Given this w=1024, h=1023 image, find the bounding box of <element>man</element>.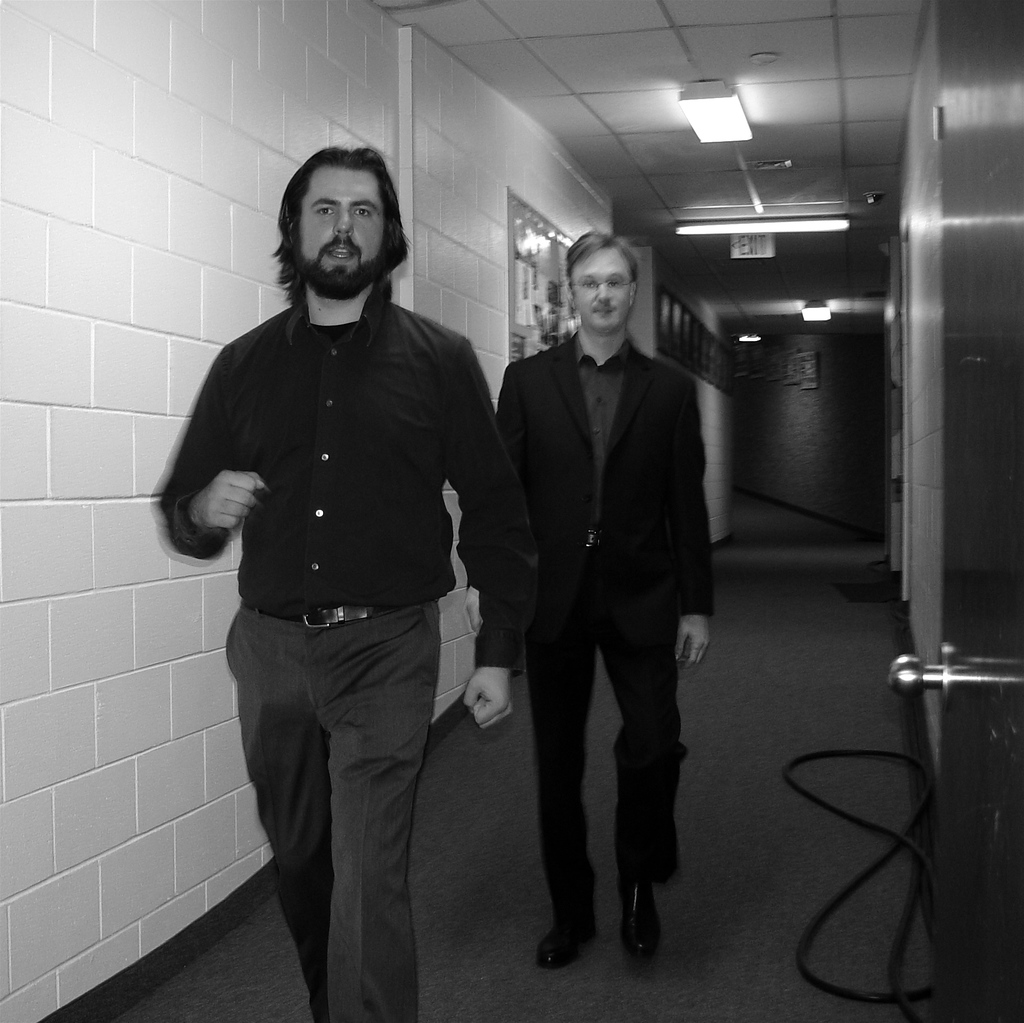
{"x1": 165, "y1": 131, "x2": 541, "y2": 1004}.
